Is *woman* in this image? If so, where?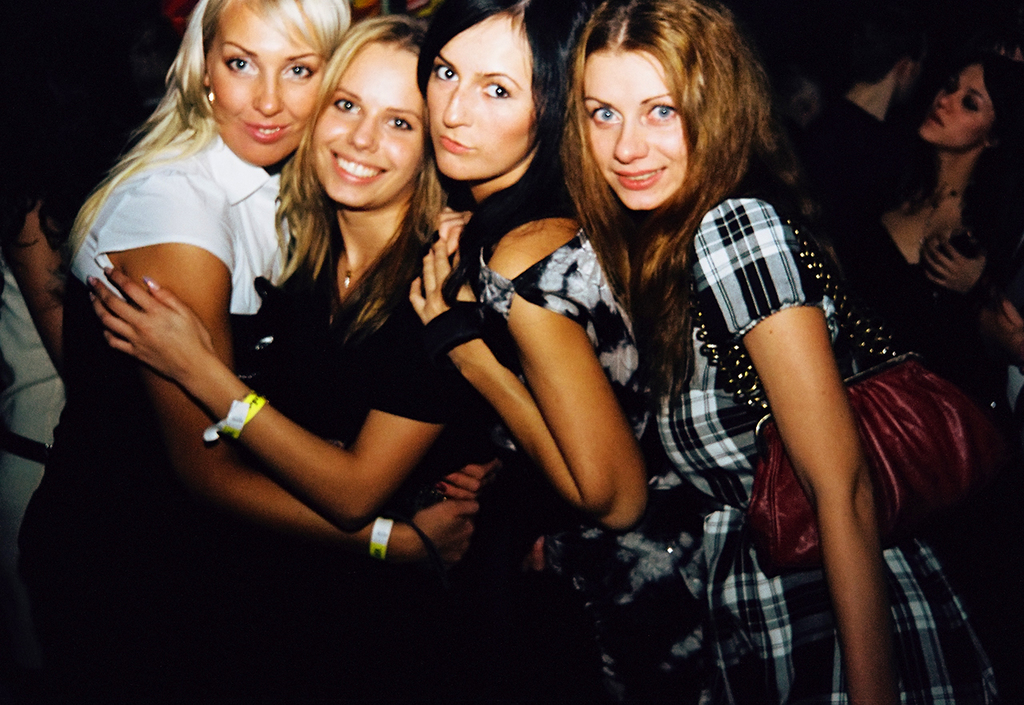
Yes, at 562/2/1013/704.
